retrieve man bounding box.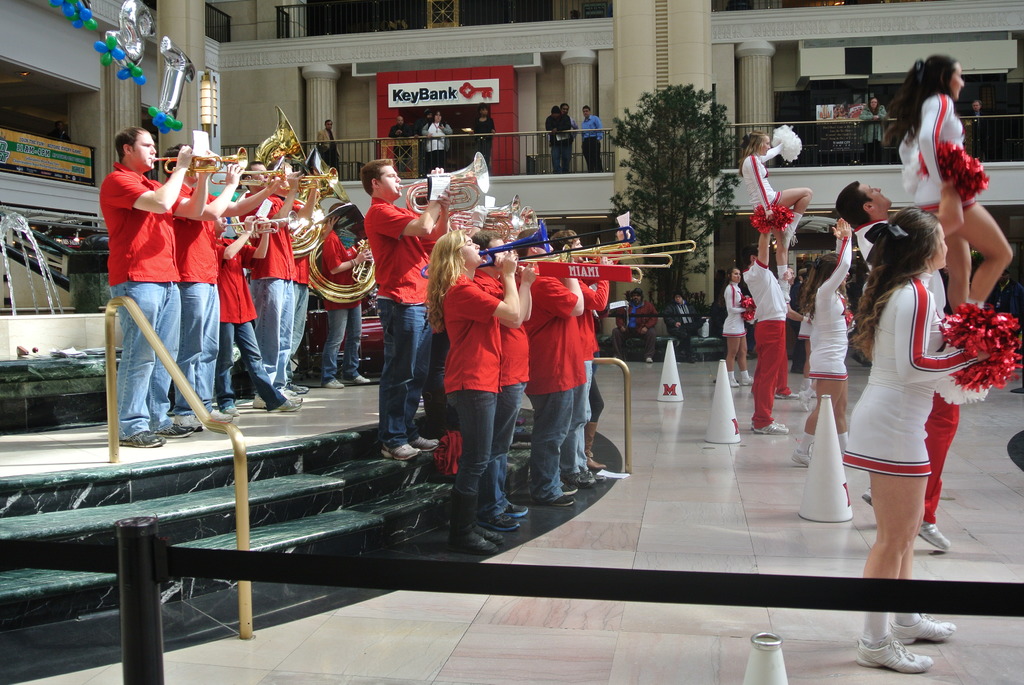
Bounding box: select_region(467, 110, 487, 164).
